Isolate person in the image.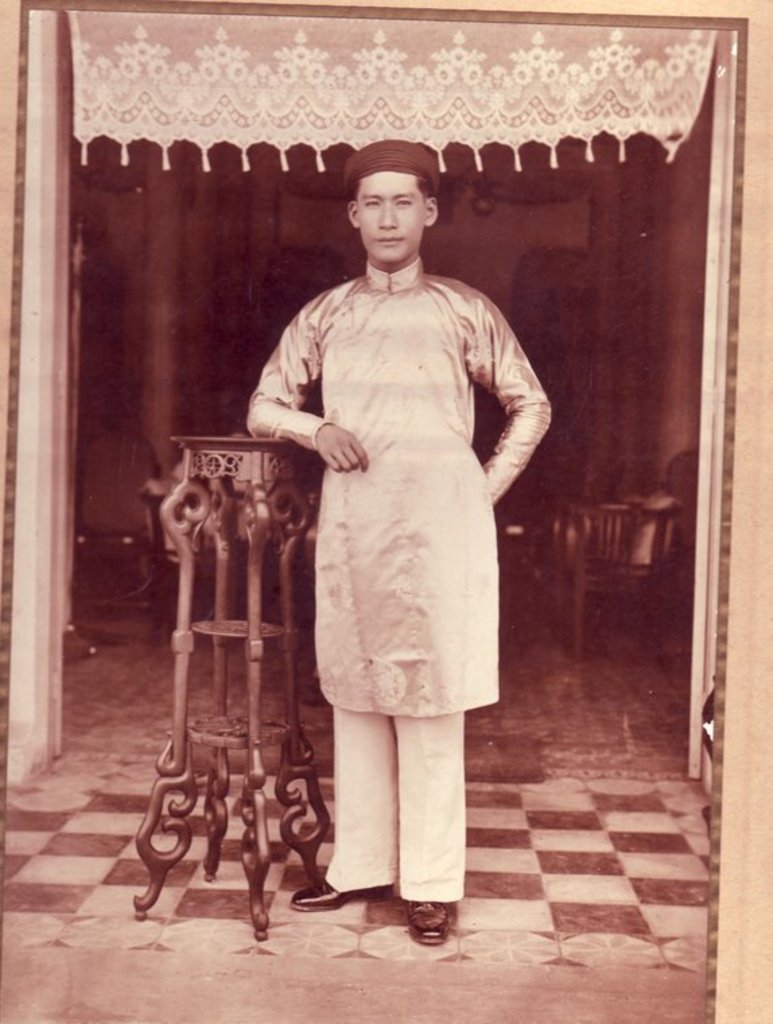
Isolated region: (left=242, top=141, right=552, bottom=949).
